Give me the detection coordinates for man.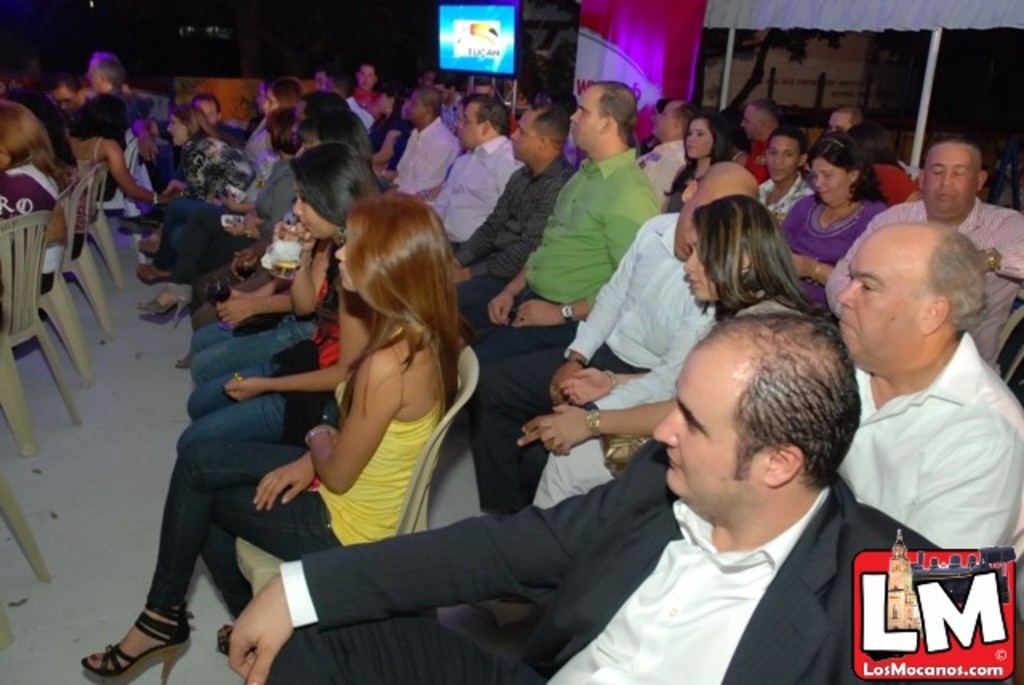
bbox(827, 136, 1022, 367).
